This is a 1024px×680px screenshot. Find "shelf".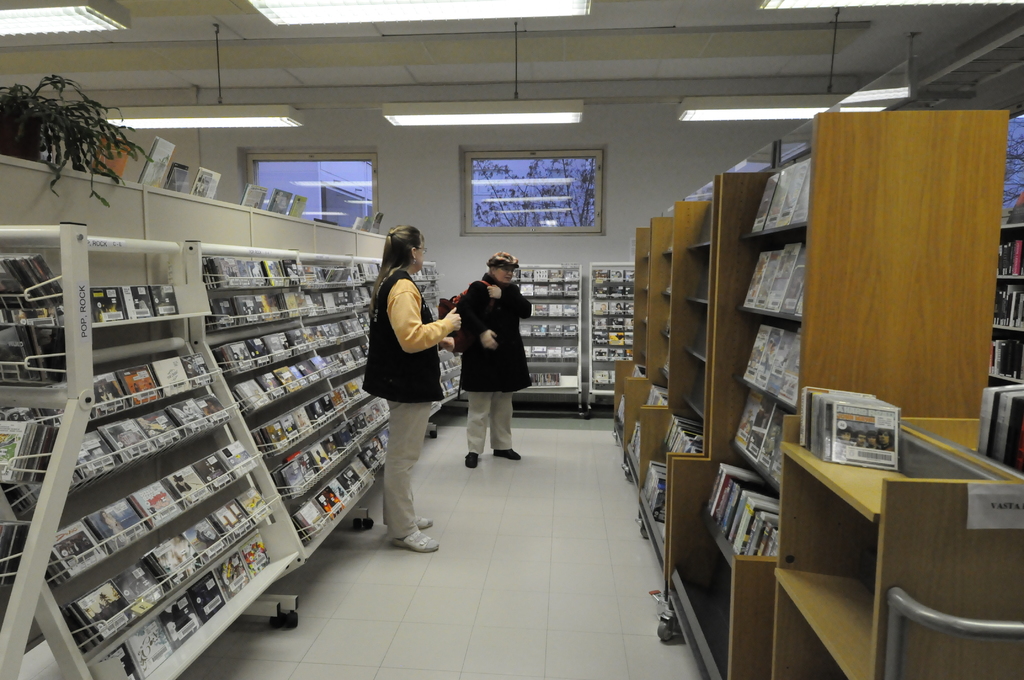
Bounding box: rect(653, 241, 677, 380).
